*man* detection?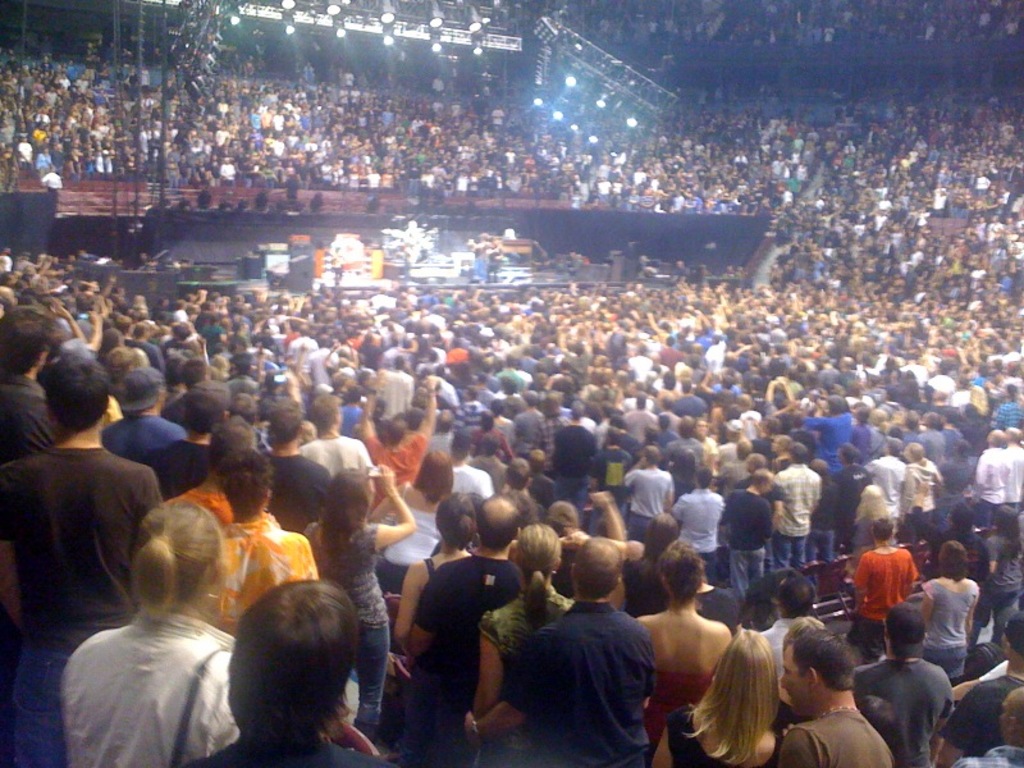
831, 443, 877, 544
